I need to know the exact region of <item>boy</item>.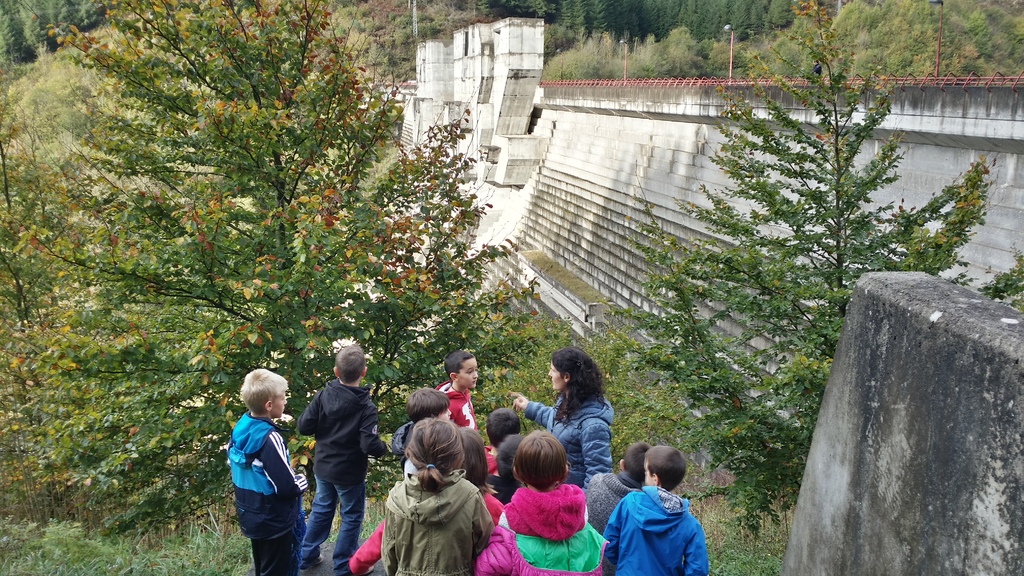
Region: 228, 366, 301, 575.
